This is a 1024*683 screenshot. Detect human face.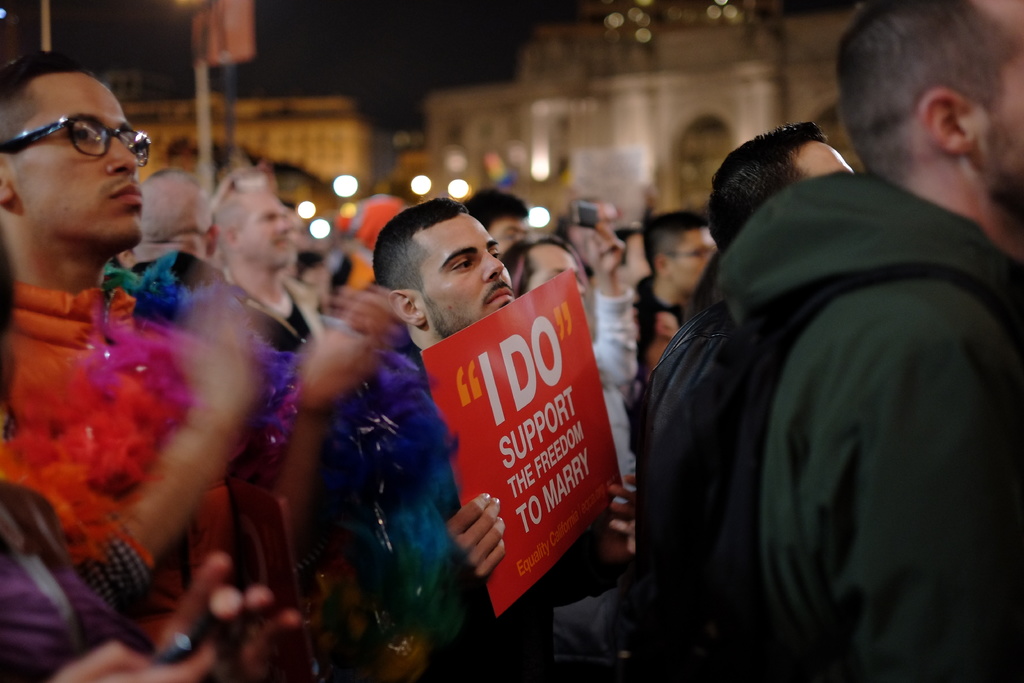
BBox(666, 227, 721, 298).
